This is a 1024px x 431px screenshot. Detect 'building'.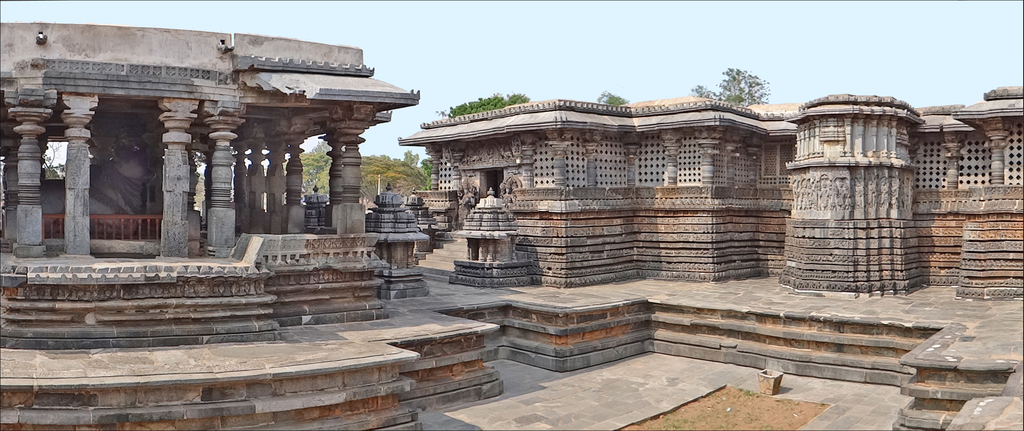
402:85:1023:305.
